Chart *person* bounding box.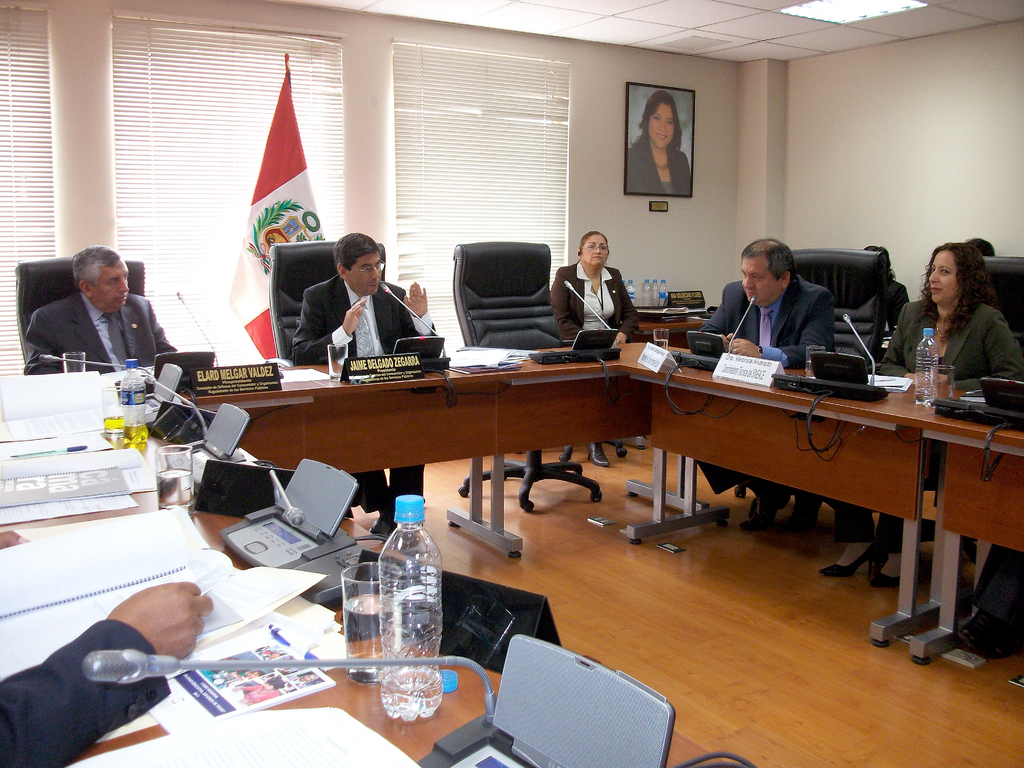
Charted: (946, 542, 1019, 660).
